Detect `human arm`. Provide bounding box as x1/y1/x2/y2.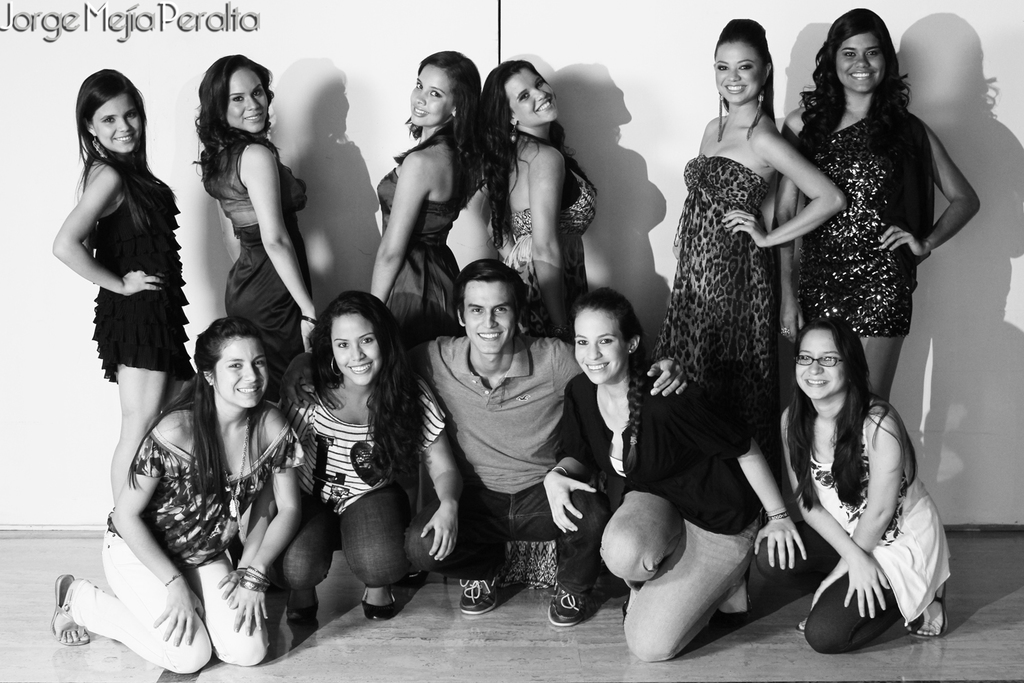
109/410/205/652.
